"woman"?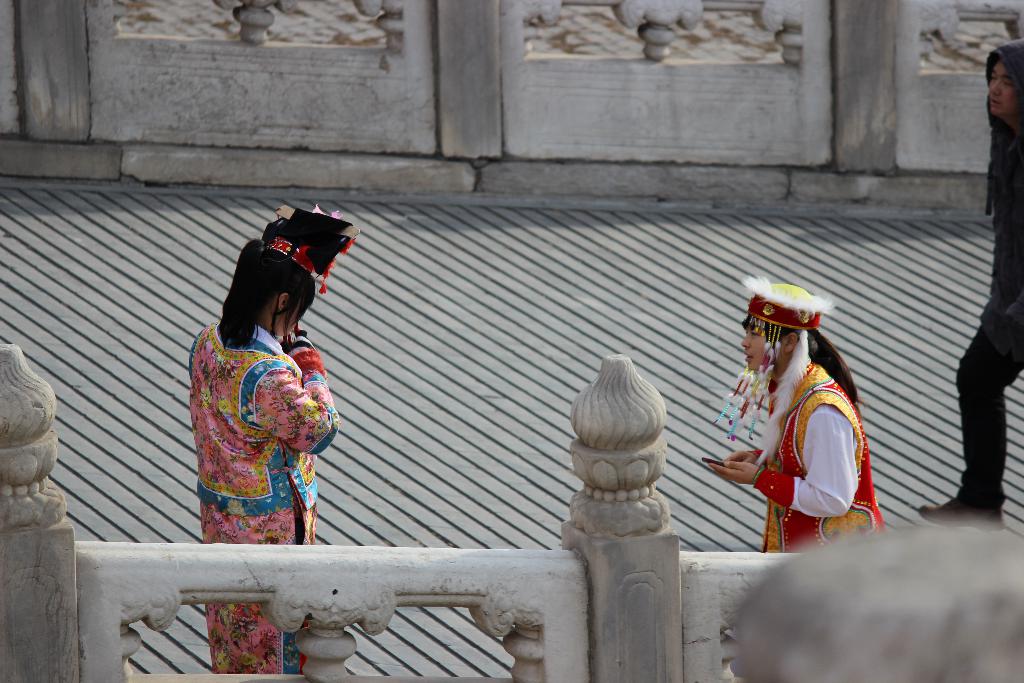
(x1=190, y1=204, x2=339, y2=672)
